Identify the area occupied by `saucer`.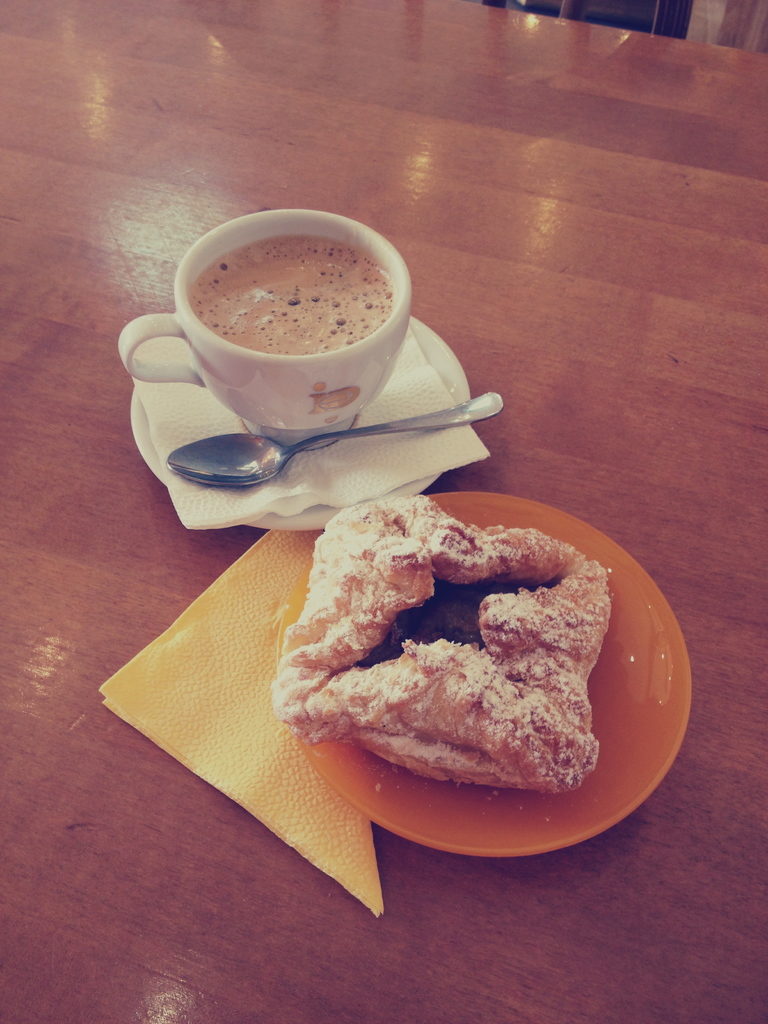
Area: Rect(127, 312, 472, 533).
